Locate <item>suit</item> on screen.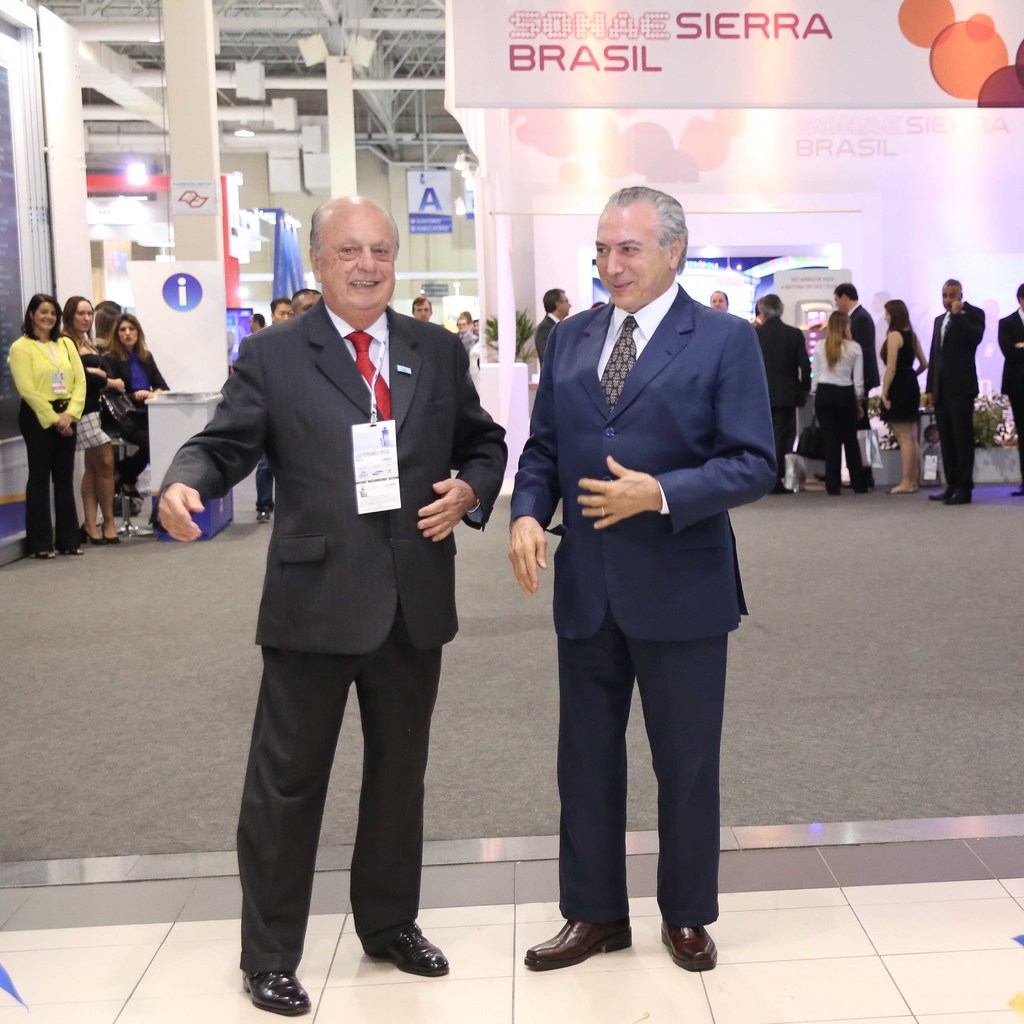
On screen at select_region(924, 301, 991, 490).
